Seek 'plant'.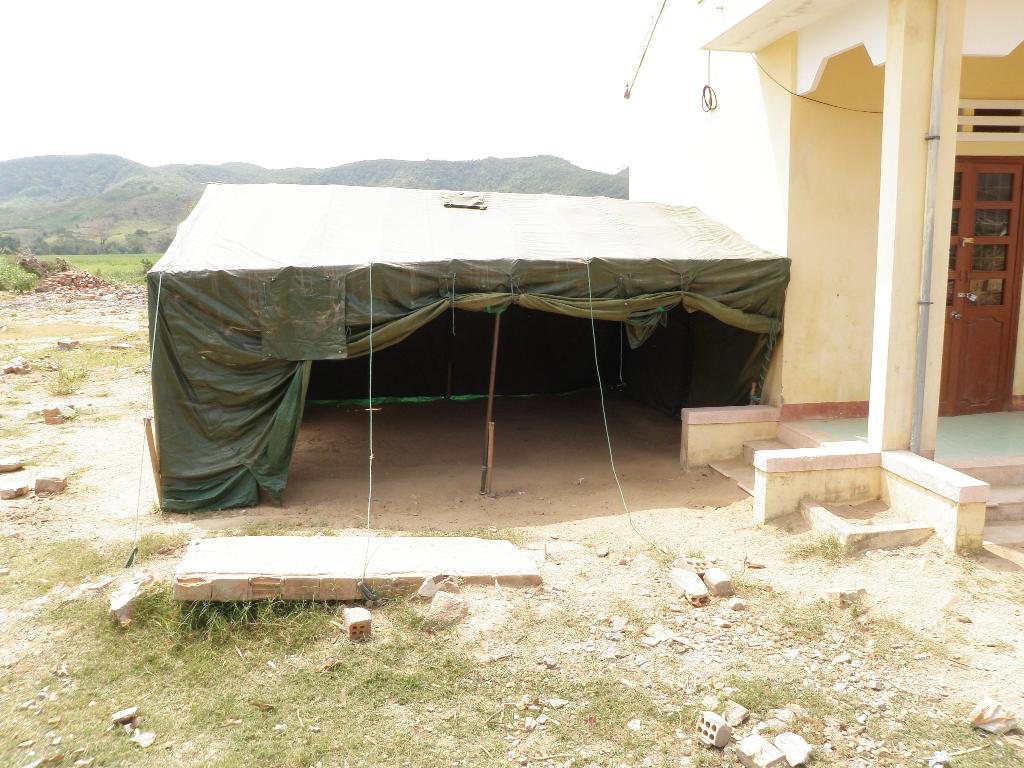
x1=396 y1=602 x2=426 y2=630.
